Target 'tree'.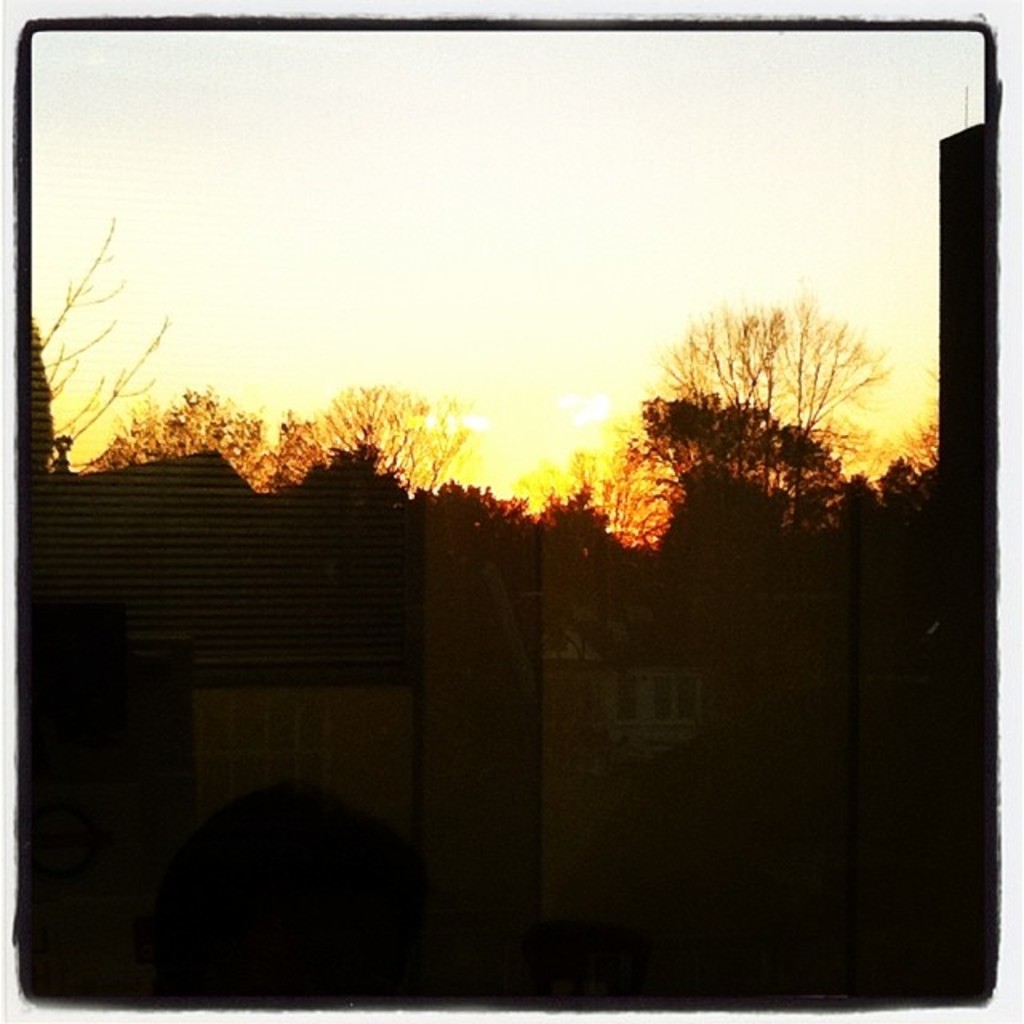
Target region: 882,386,952,499.
